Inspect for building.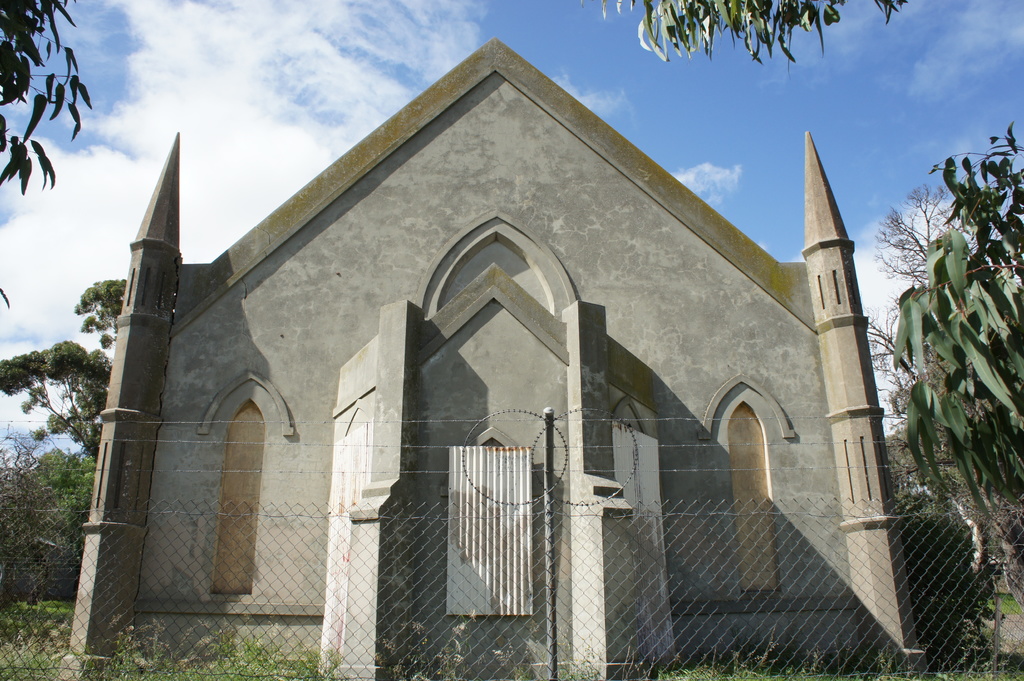
Inspection: box(59, 36, 926, 680).
